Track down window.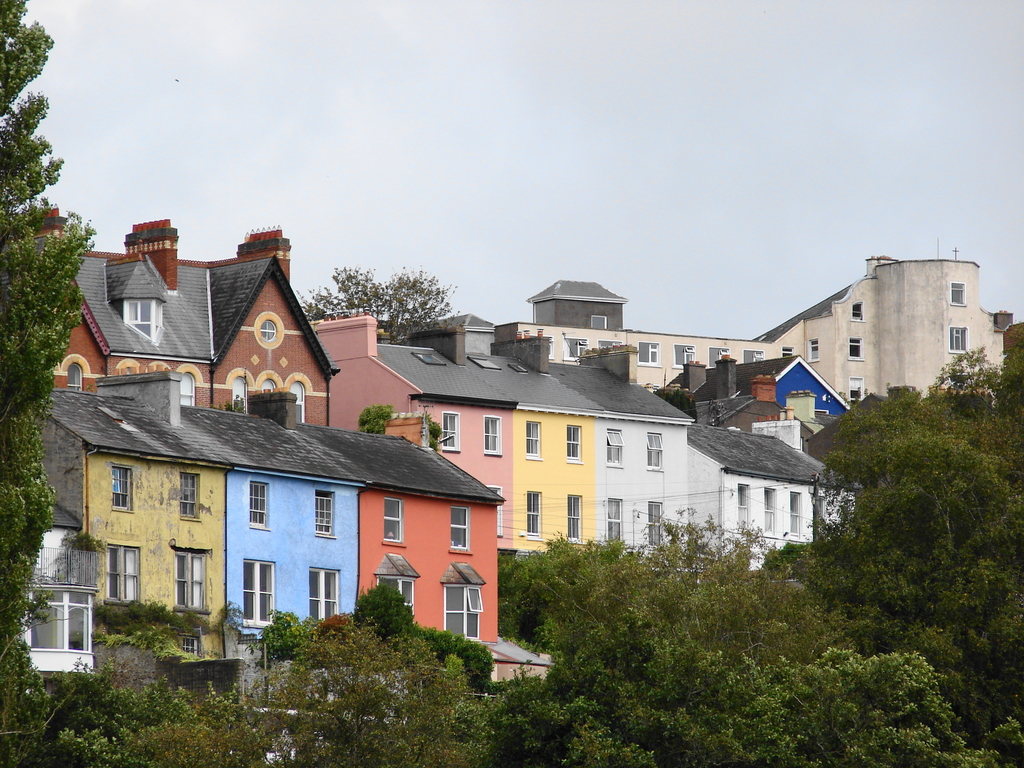
Tracked to {"x1": 602, "y1": 431, "x2": 623, "y2": 463}.
